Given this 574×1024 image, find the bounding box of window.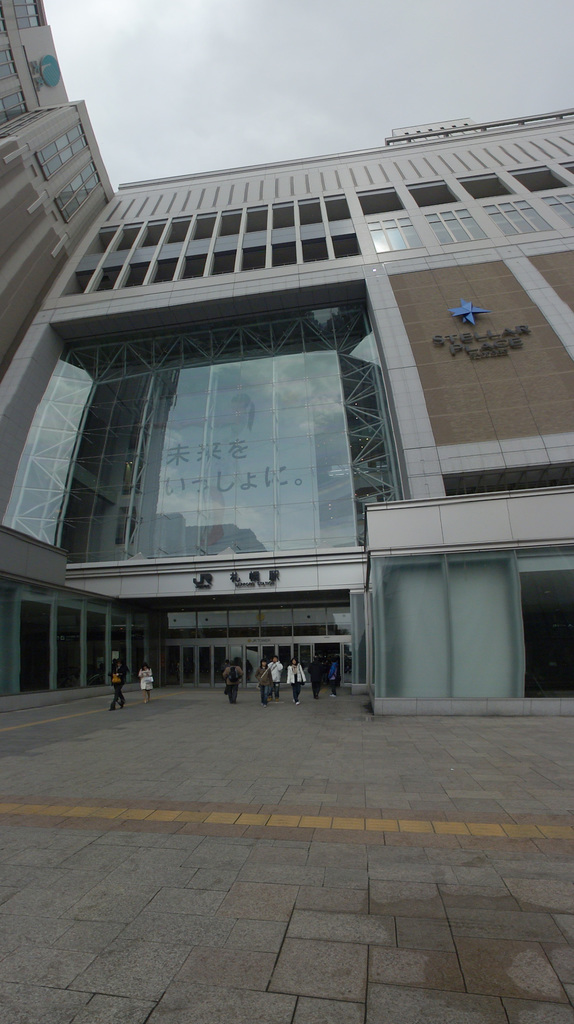
216, 207, 241, 238.
